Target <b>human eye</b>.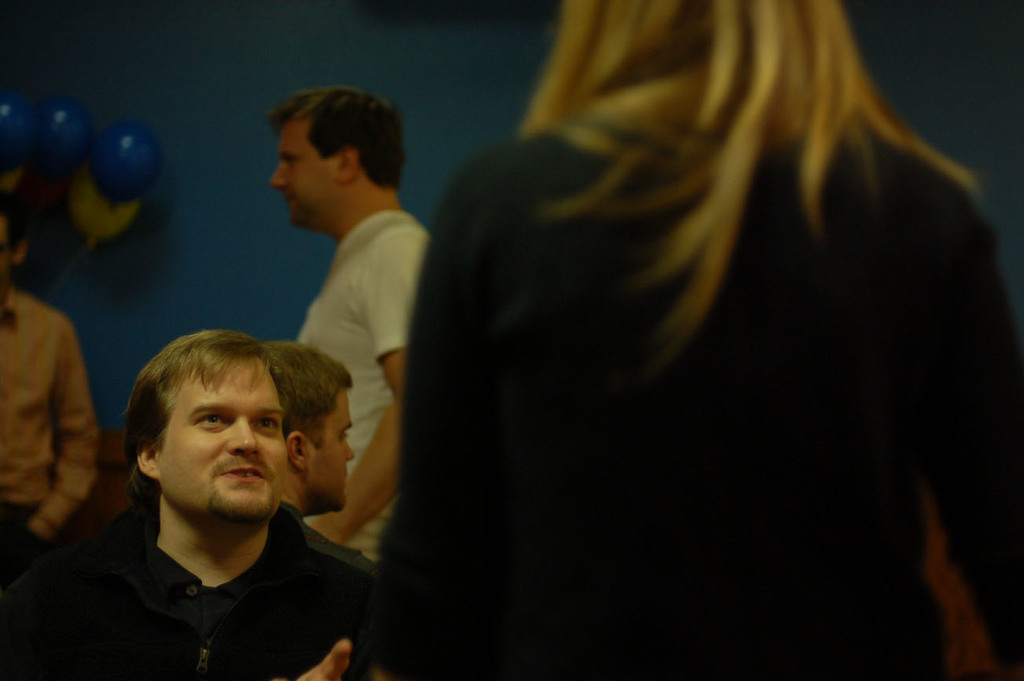
Target region: {"left": 192, "top": 416, "right": 233, "bottom": 430}.
